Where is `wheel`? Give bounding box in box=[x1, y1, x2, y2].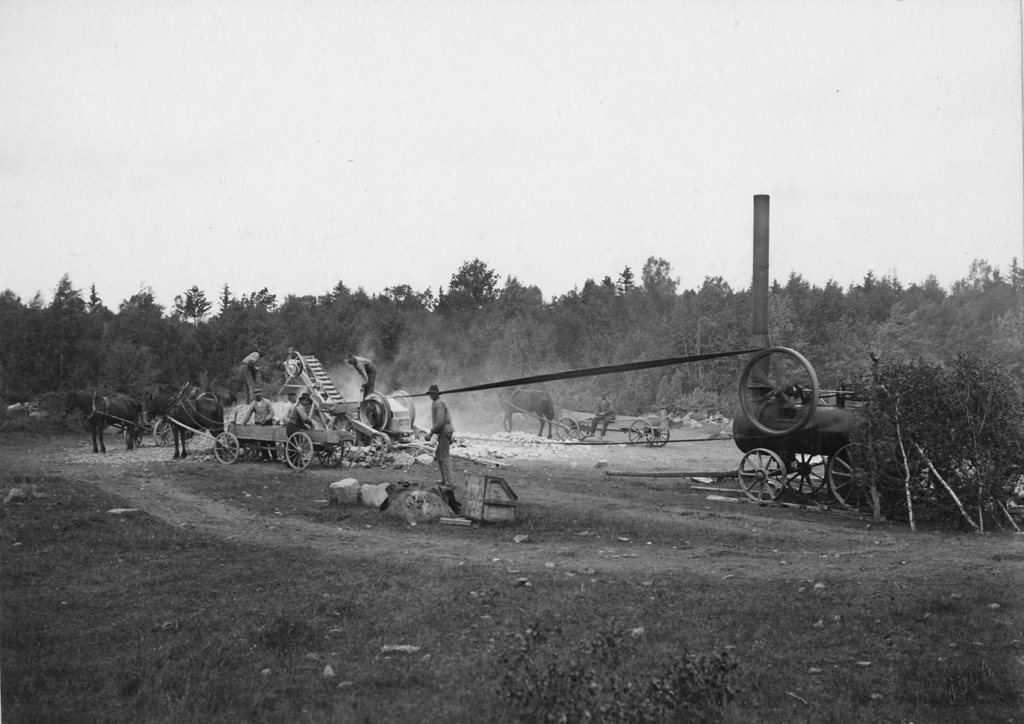
box=[629, 420, 654, 446].
